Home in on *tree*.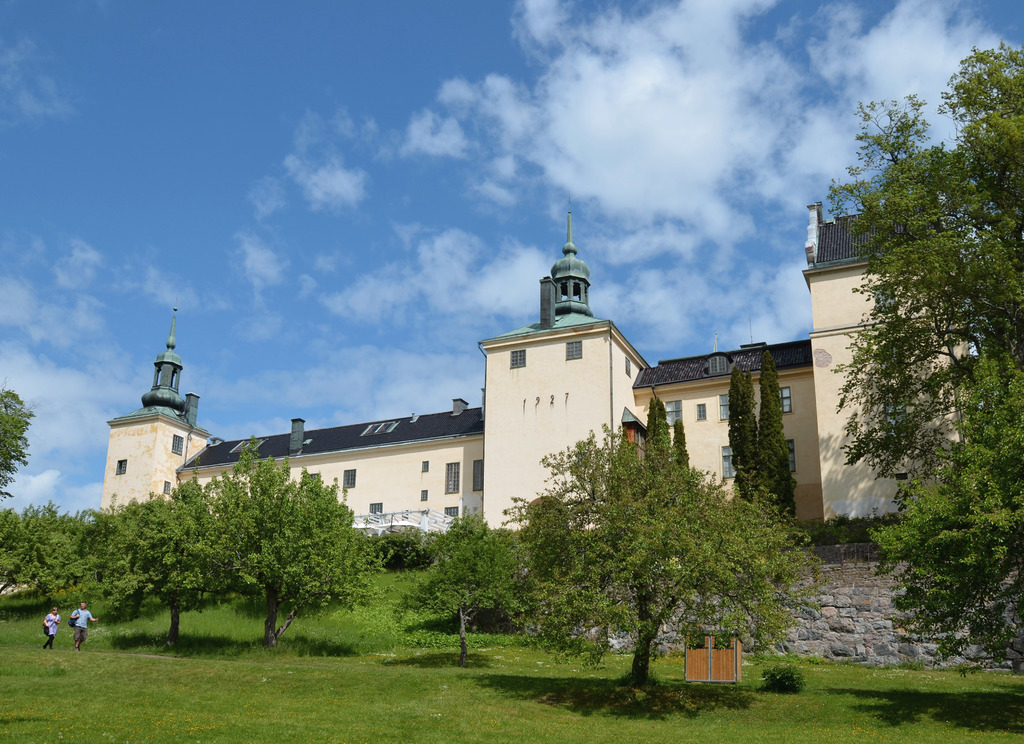
Homed in at pyautogui.locateOnScreen(410, 518, 518, 662).
